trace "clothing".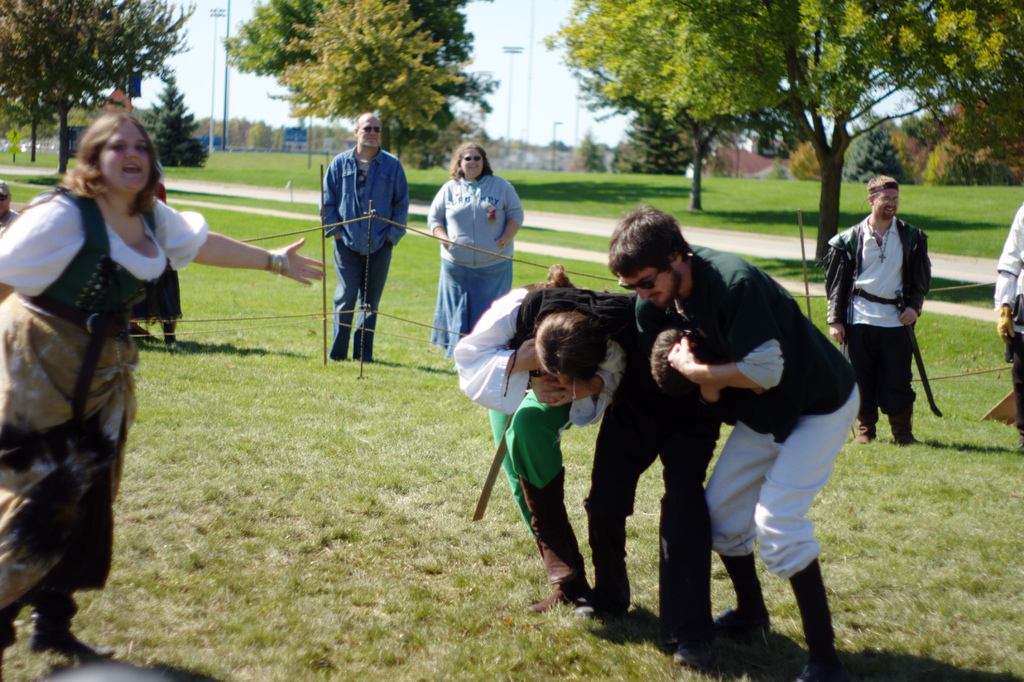
Traced to box(316, 142, 411, 356).
